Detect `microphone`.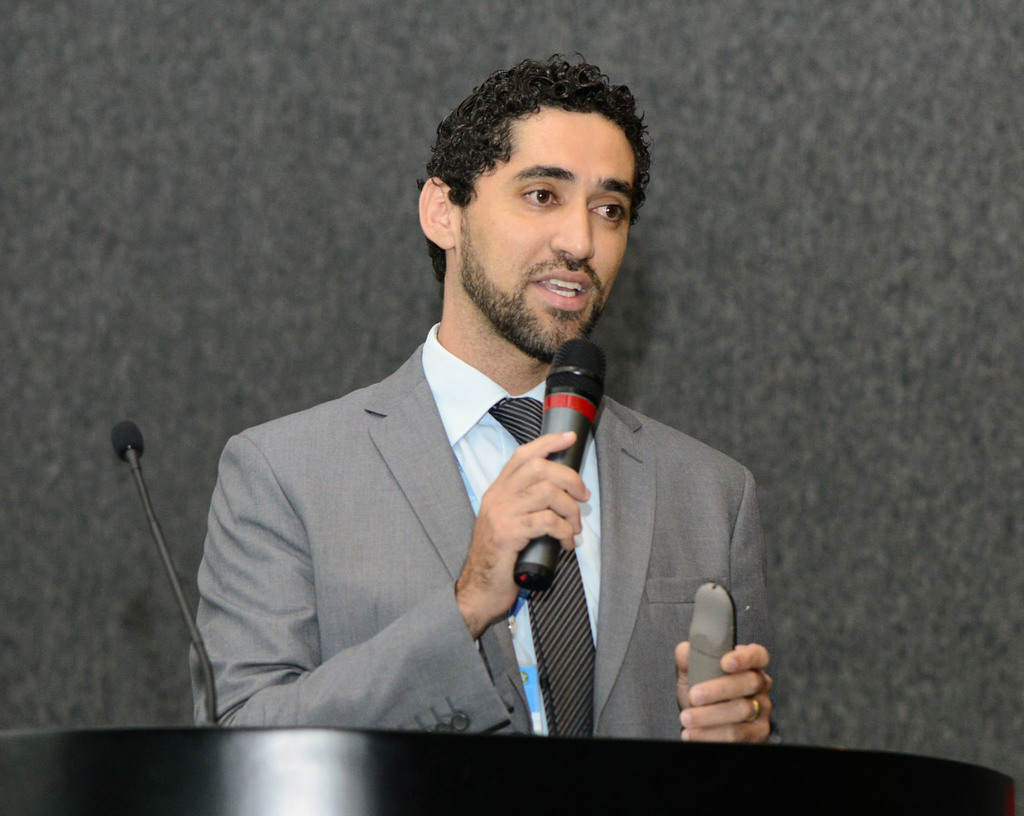
Detected at left=106, top=421, right=150, bottom=466.
